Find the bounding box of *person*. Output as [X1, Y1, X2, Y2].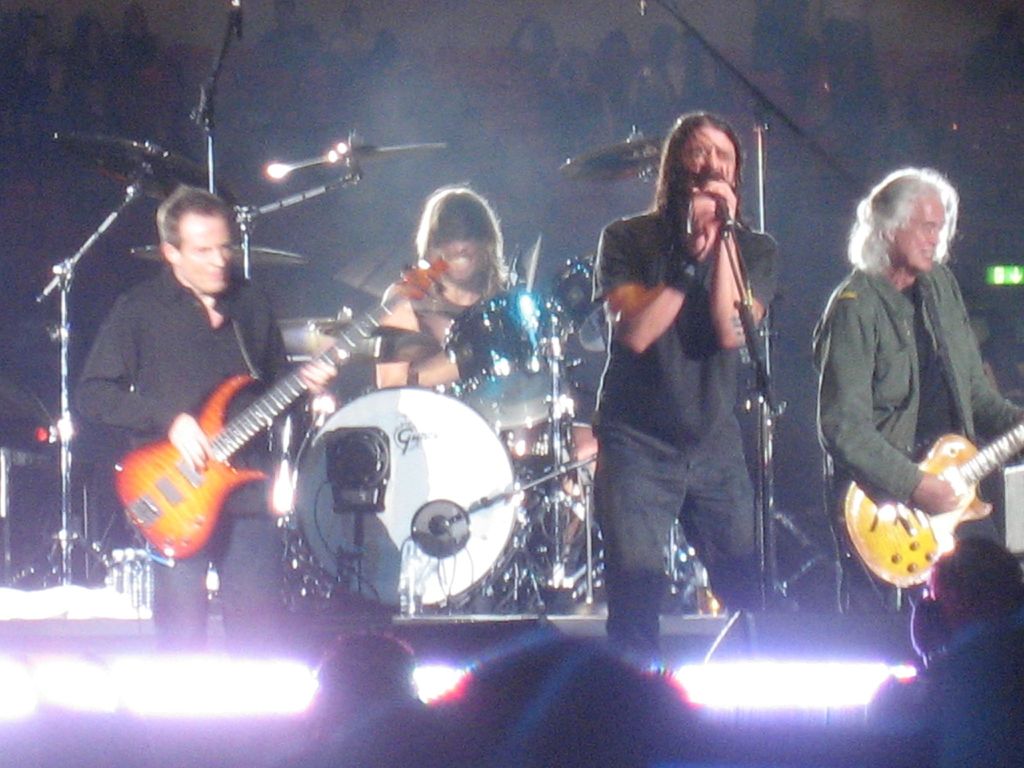
[588, 111, 780, 703].
